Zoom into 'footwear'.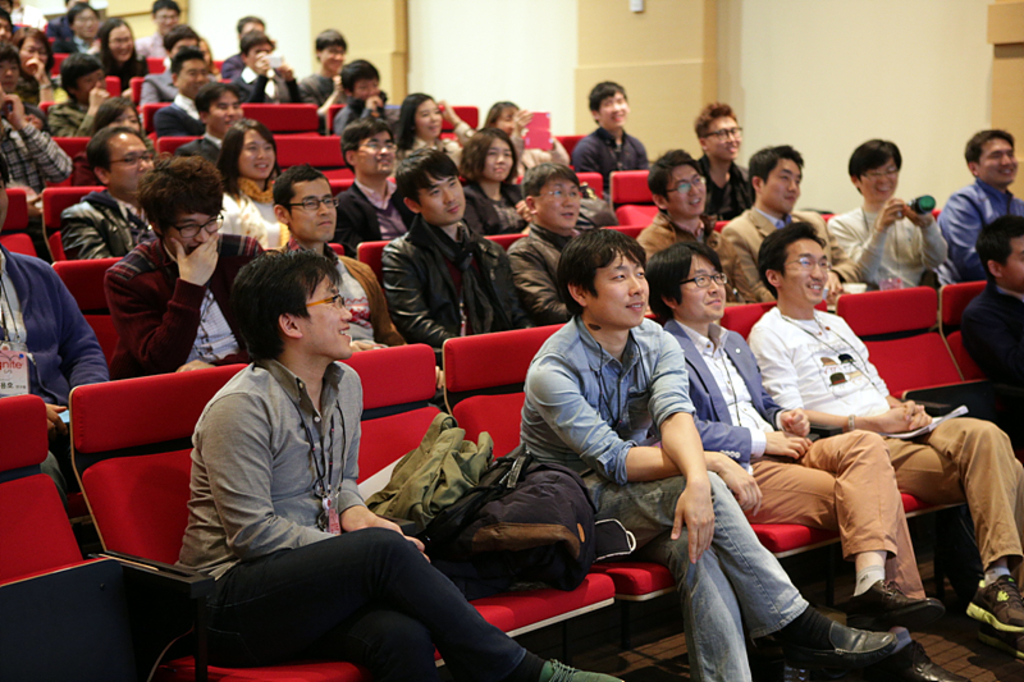
Zoom target: 764, 613, 896, 681.
